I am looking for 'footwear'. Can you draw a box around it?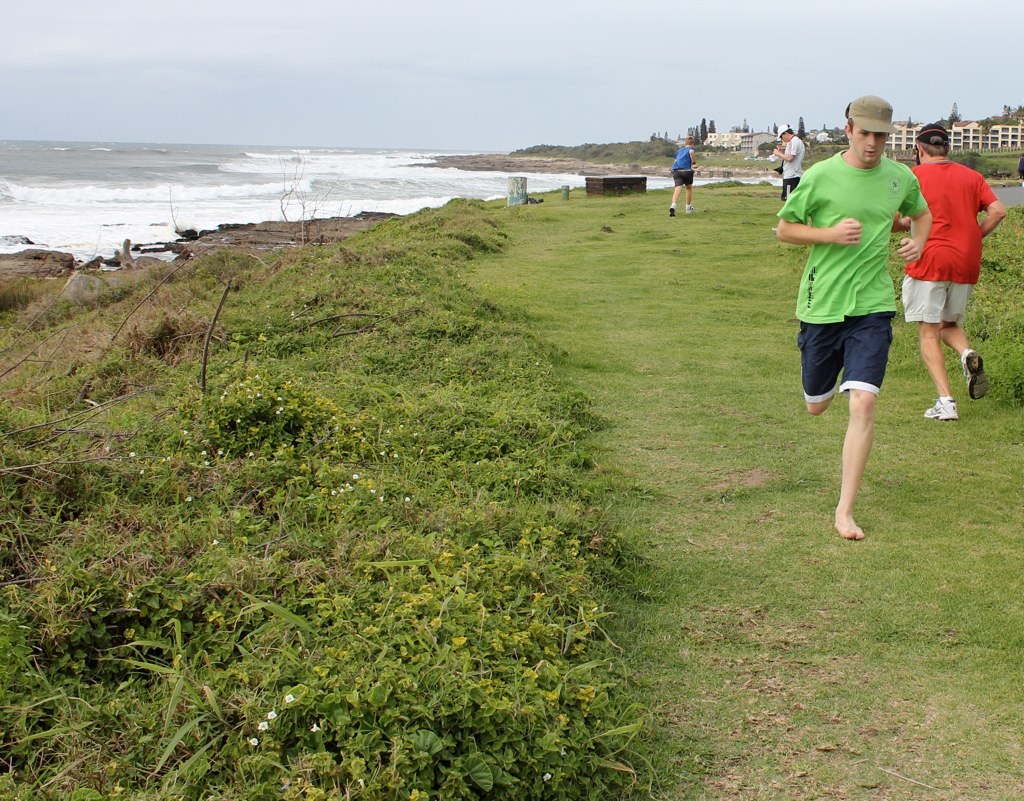
Sure, the bounding box is (left=671, top=204, right=677, bottom=215).
